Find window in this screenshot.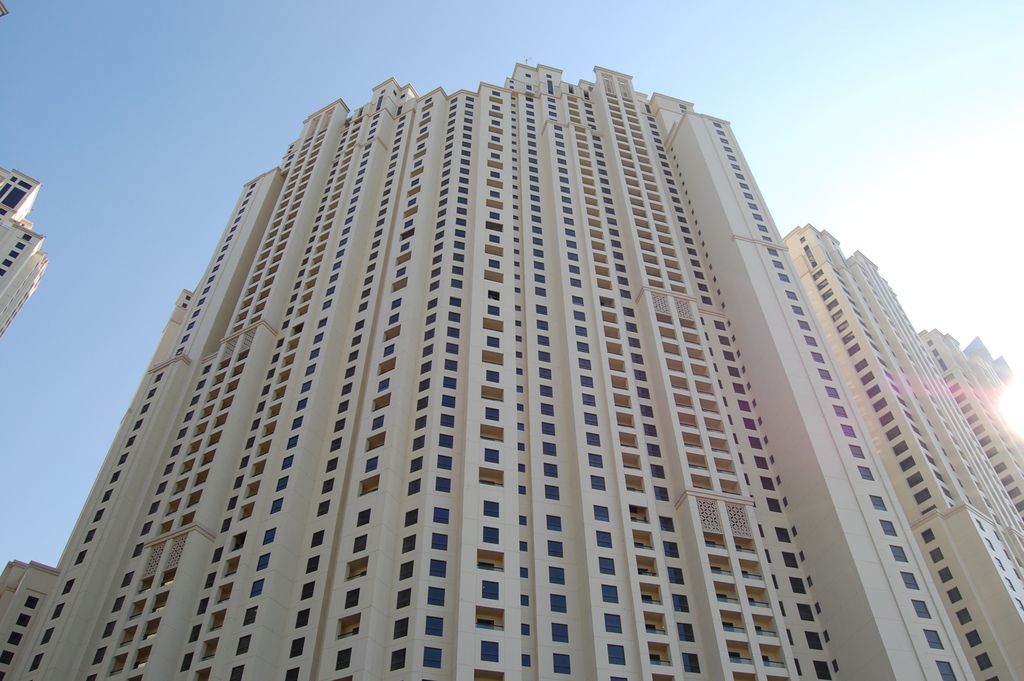
The bounding box for window is l=900, t=407, r=913, b=420.
